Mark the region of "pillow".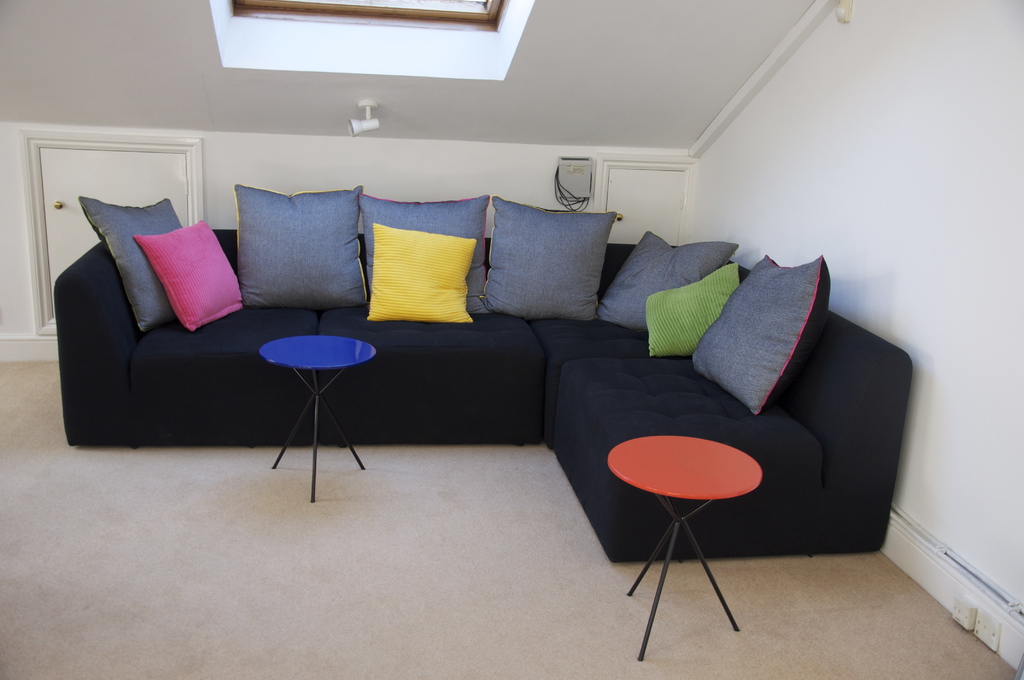
Region: {"left": 691, "top": 254, "right": 824, "bottom": 421}.
